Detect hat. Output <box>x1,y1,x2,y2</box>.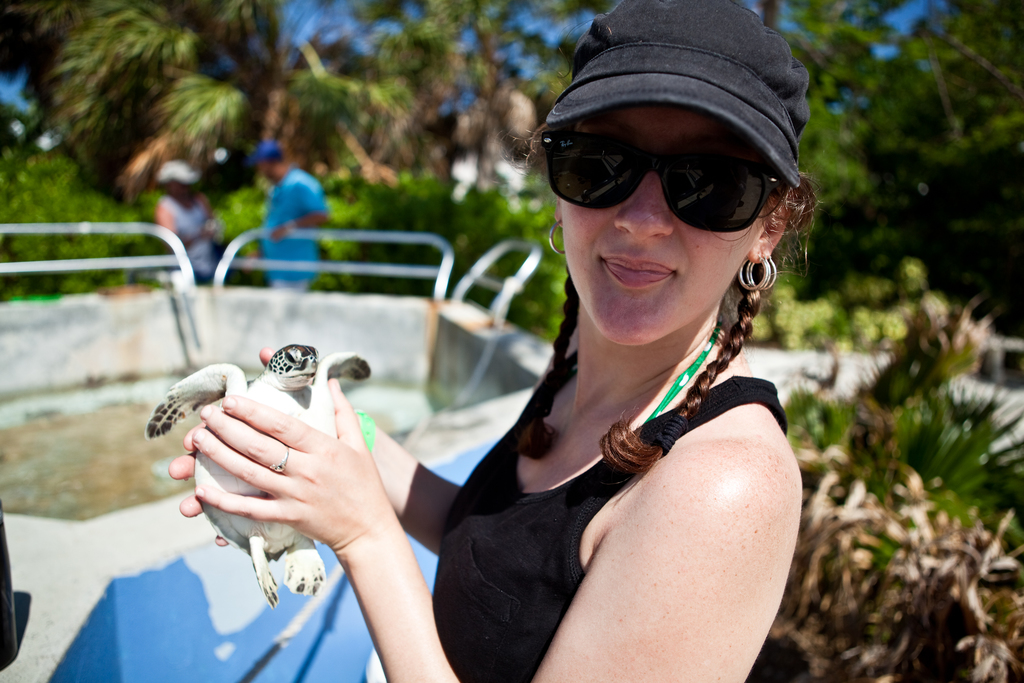
<box>250,142,289,167</box>.
